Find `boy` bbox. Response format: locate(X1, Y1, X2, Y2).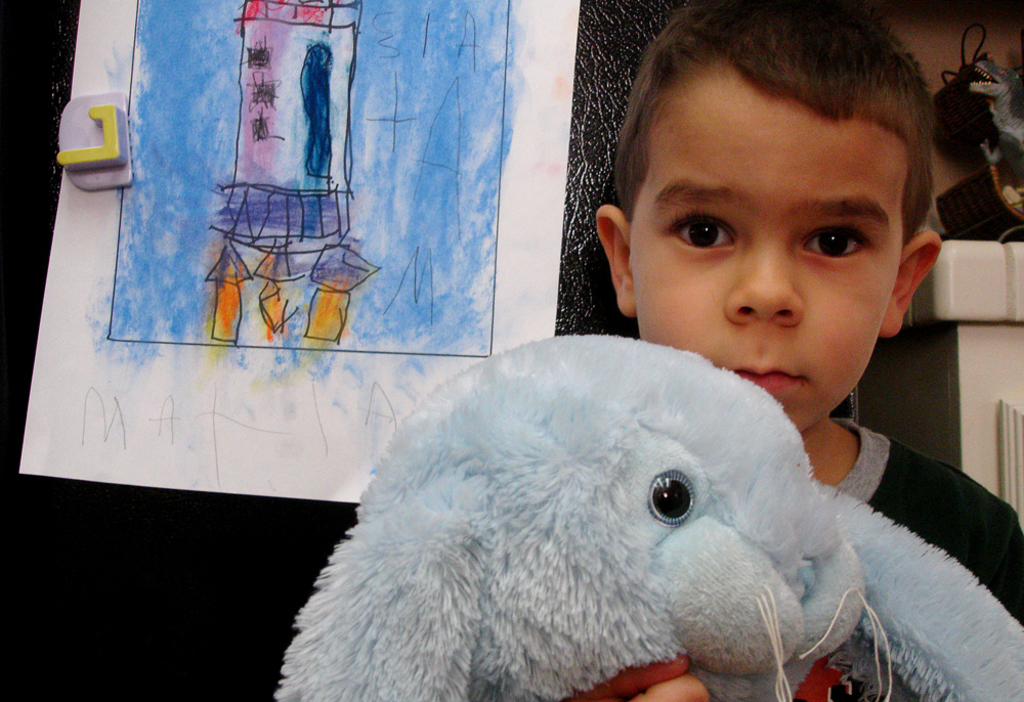
locate(571, 0, 1023, 701).
